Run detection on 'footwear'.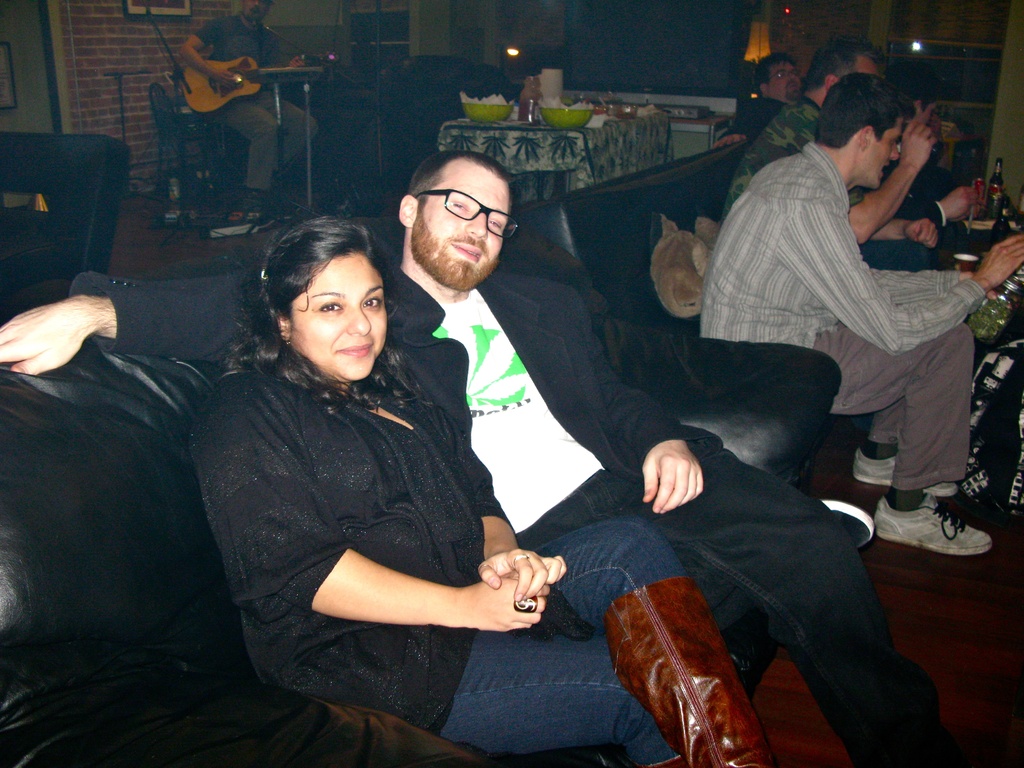
Result: <region>237, 185, 266, 221</region>.
